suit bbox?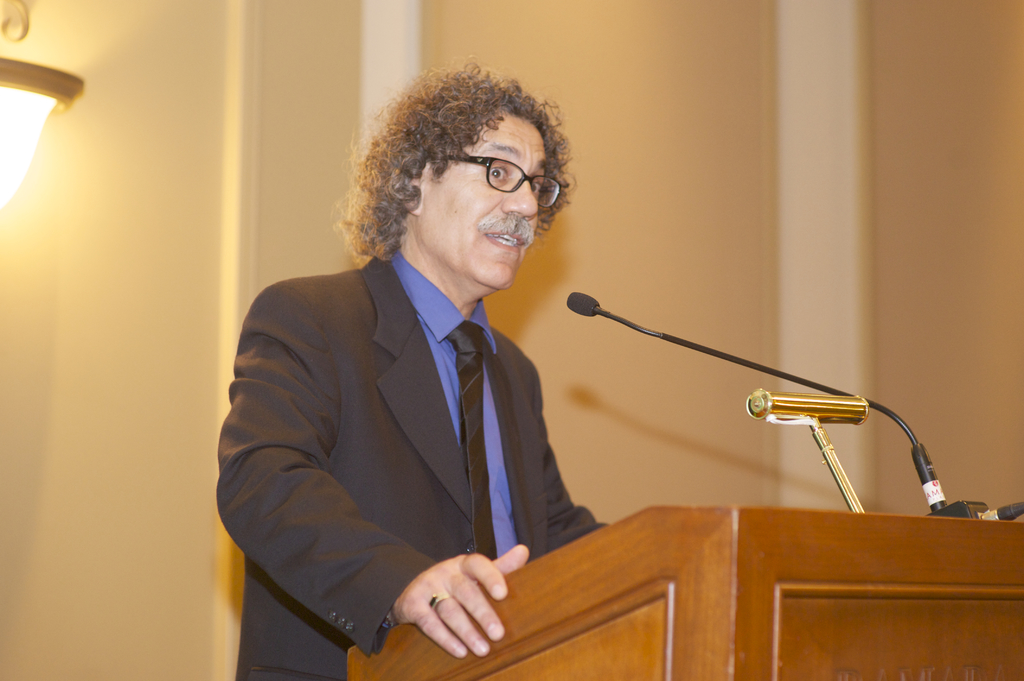
box=[242, 197, 623, 661]
